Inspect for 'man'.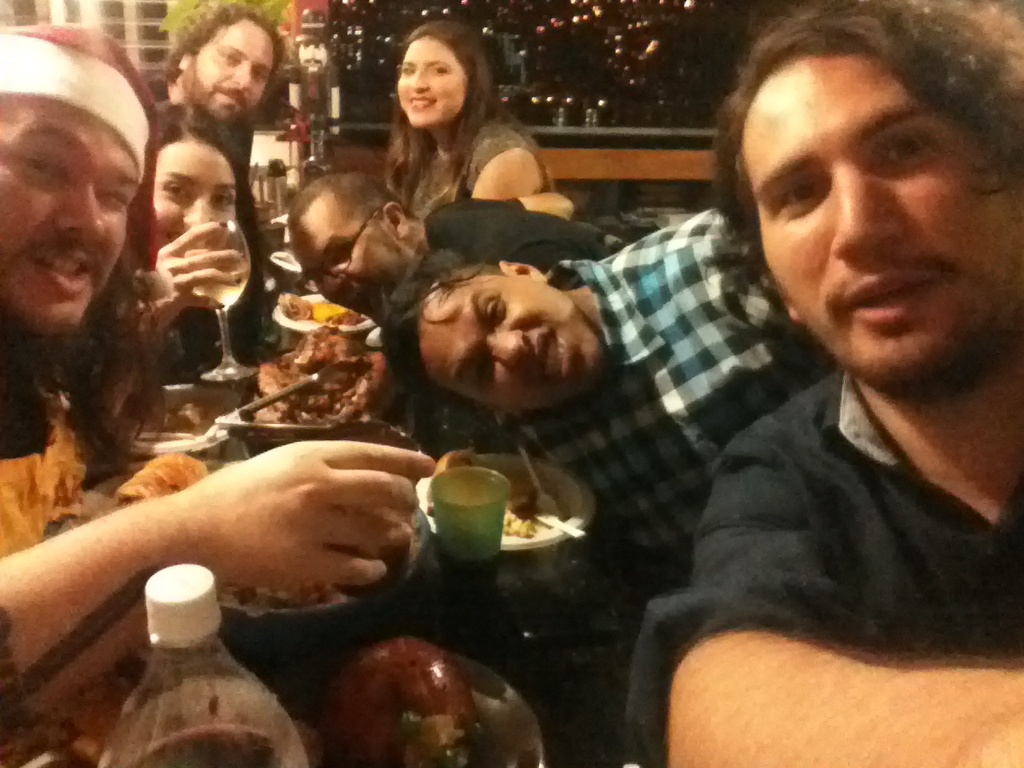
Inspection: box(379, 202, 834, 602).
